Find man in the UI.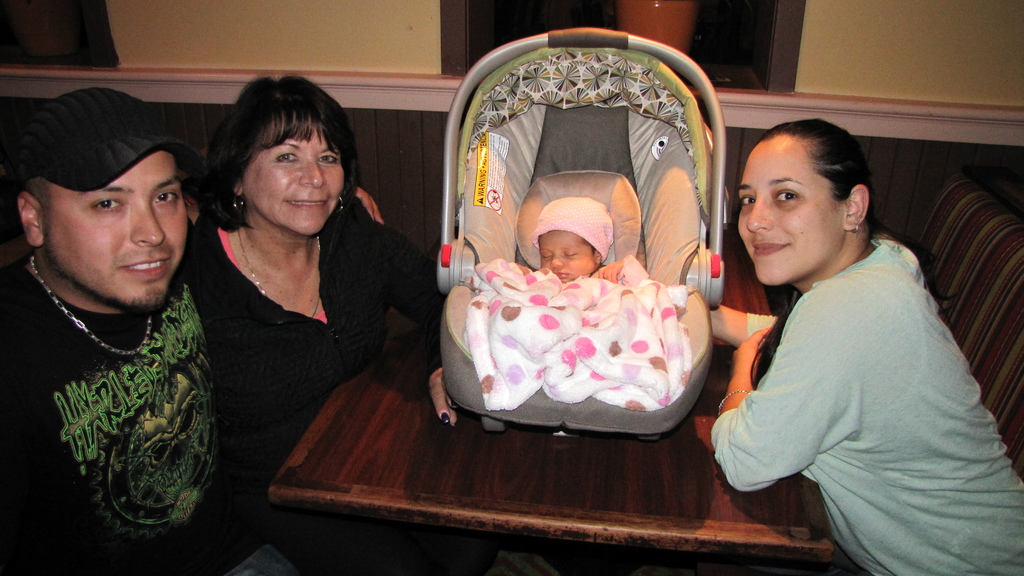
UI element at detection(0, 81, 246, 564).
